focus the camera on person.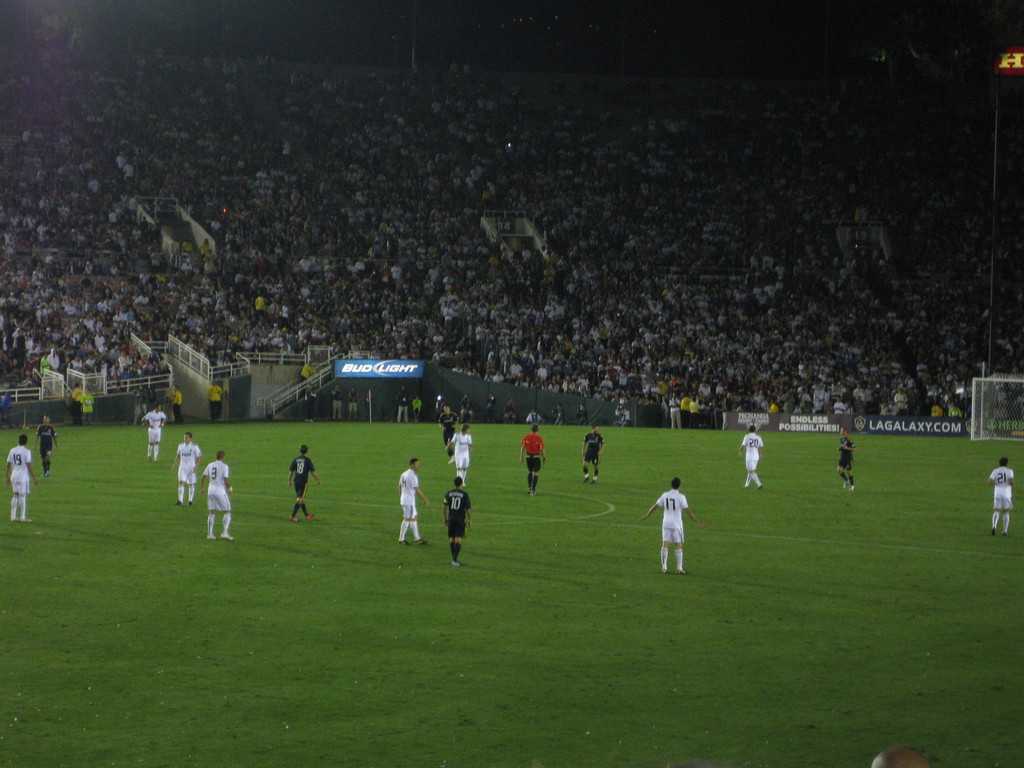
Focus region: l=986, t=456, r=1020, b=543.
